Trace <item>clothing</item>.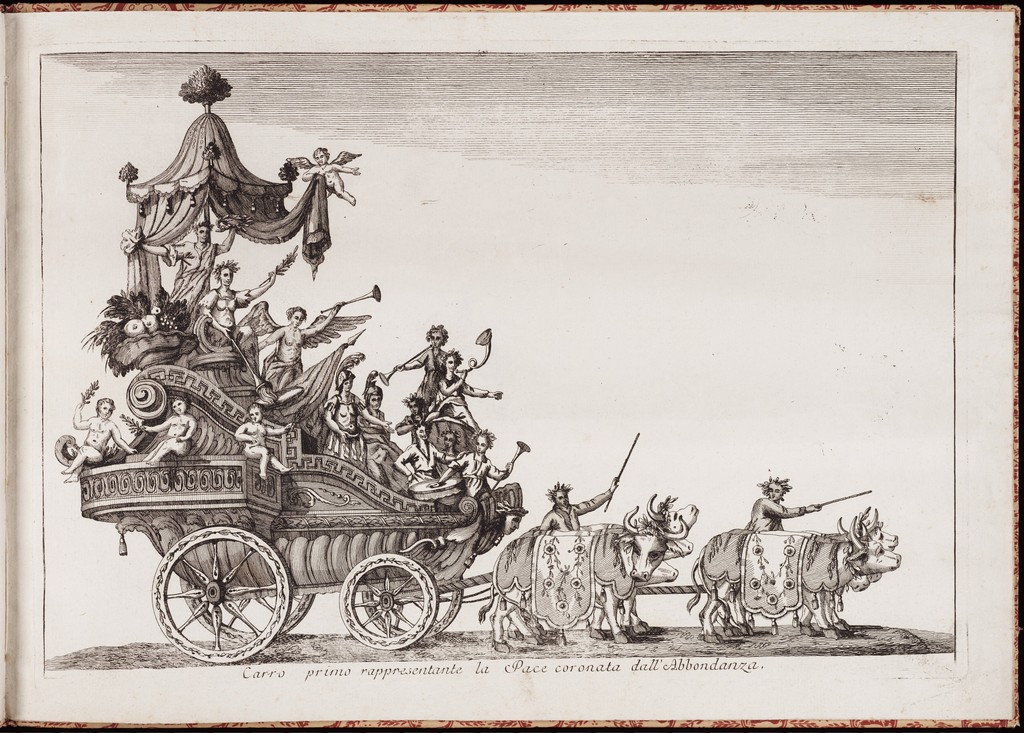
Traced to select_region(746, 501, 805, 533).
